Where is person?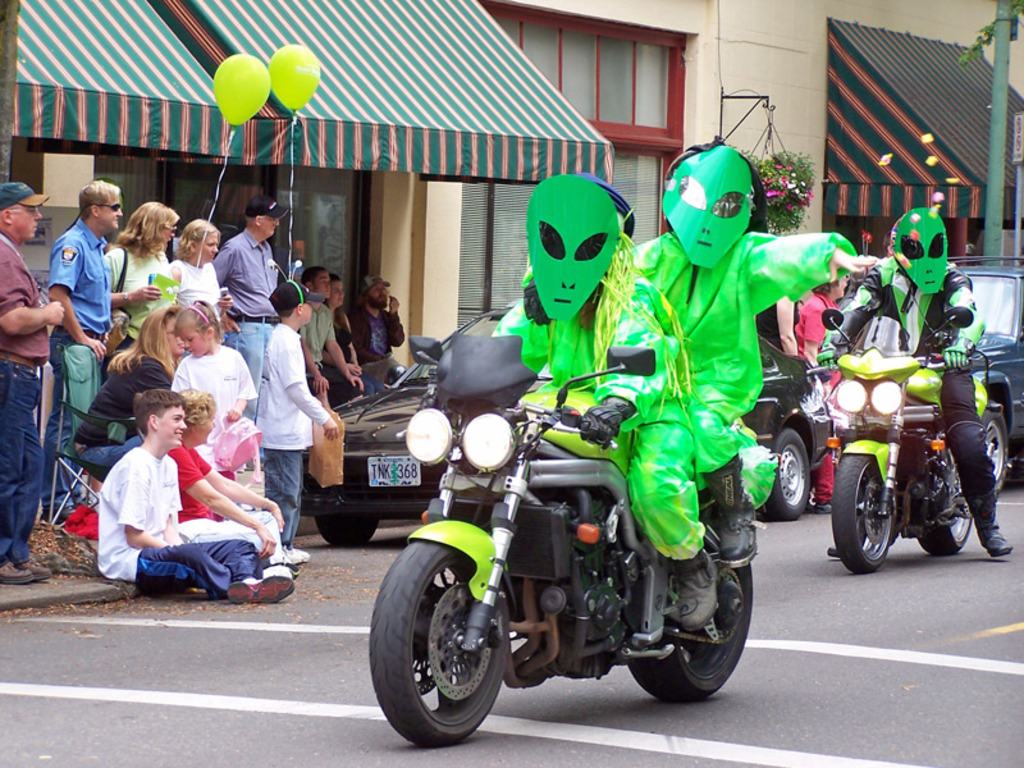
locate(97, 389, 297, 604).
